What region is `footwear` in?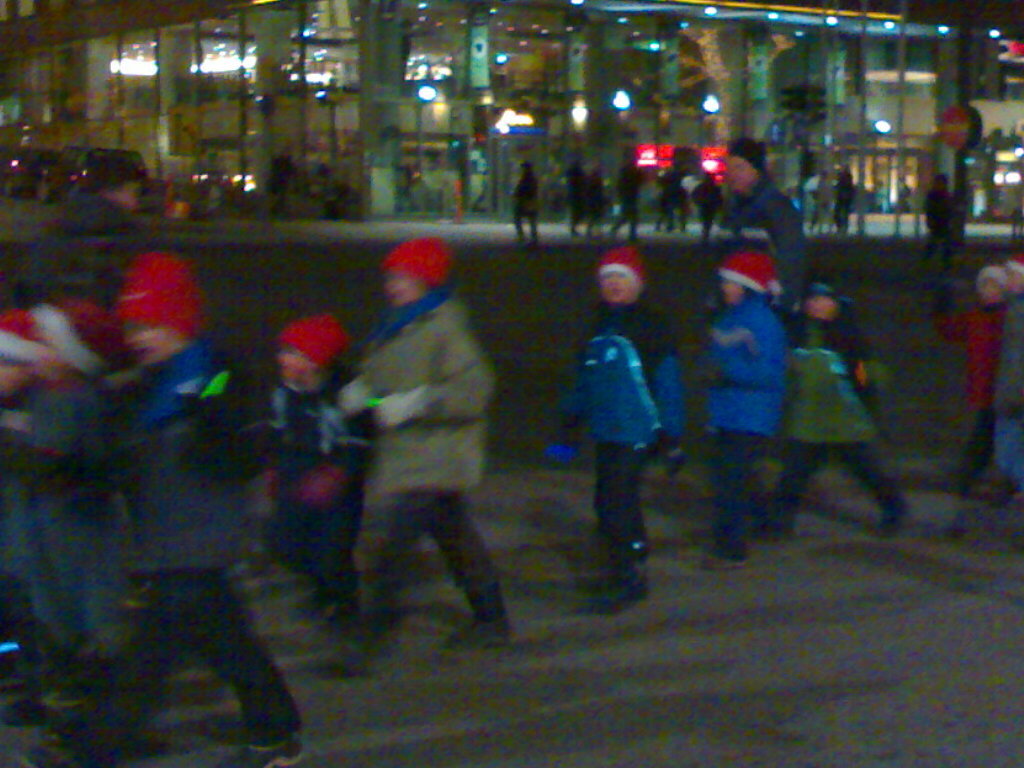
bbox=(702, 547, 751, 569).
